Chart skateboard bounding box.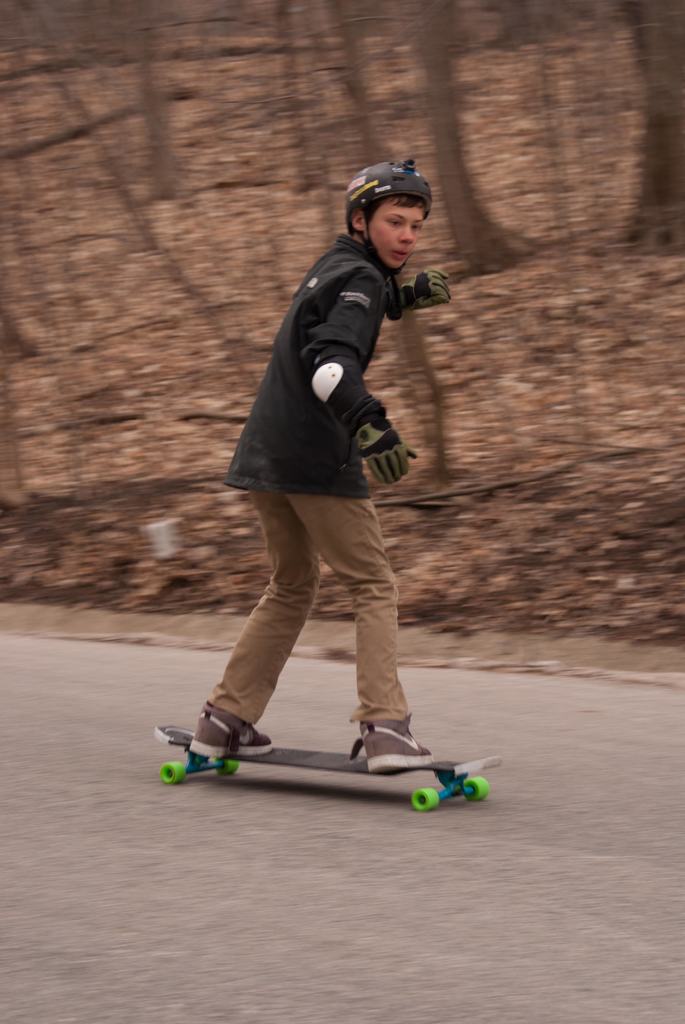
Charted: [x1=152, y1=724, x2=500, y2=809].
